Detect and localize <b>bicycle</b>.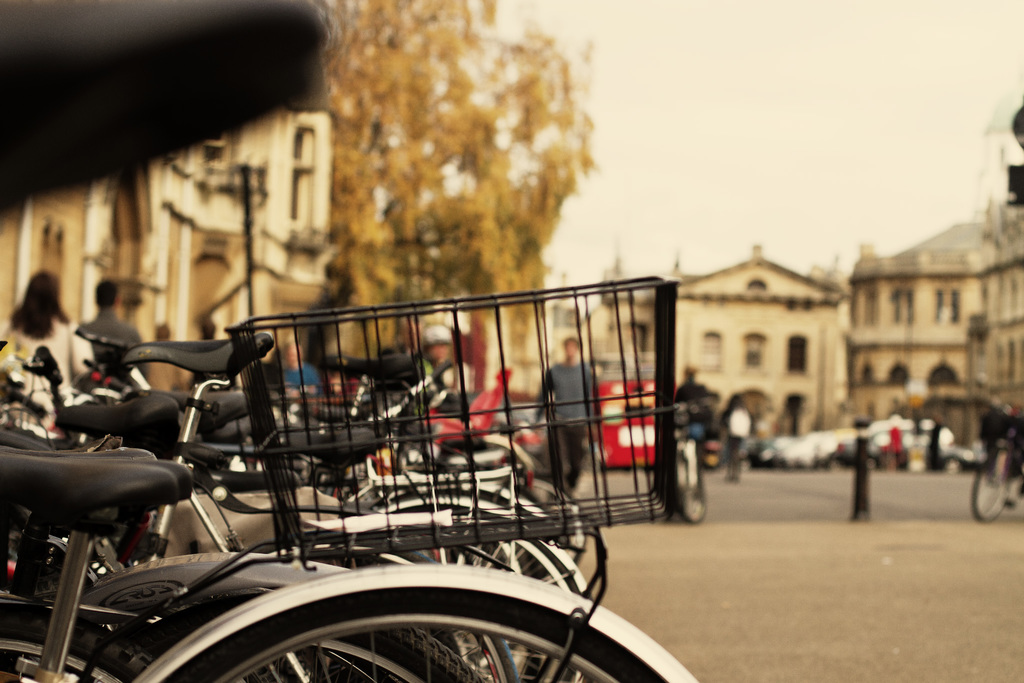
Localized at x1=659, y1=393, x2=710, y2=531.
